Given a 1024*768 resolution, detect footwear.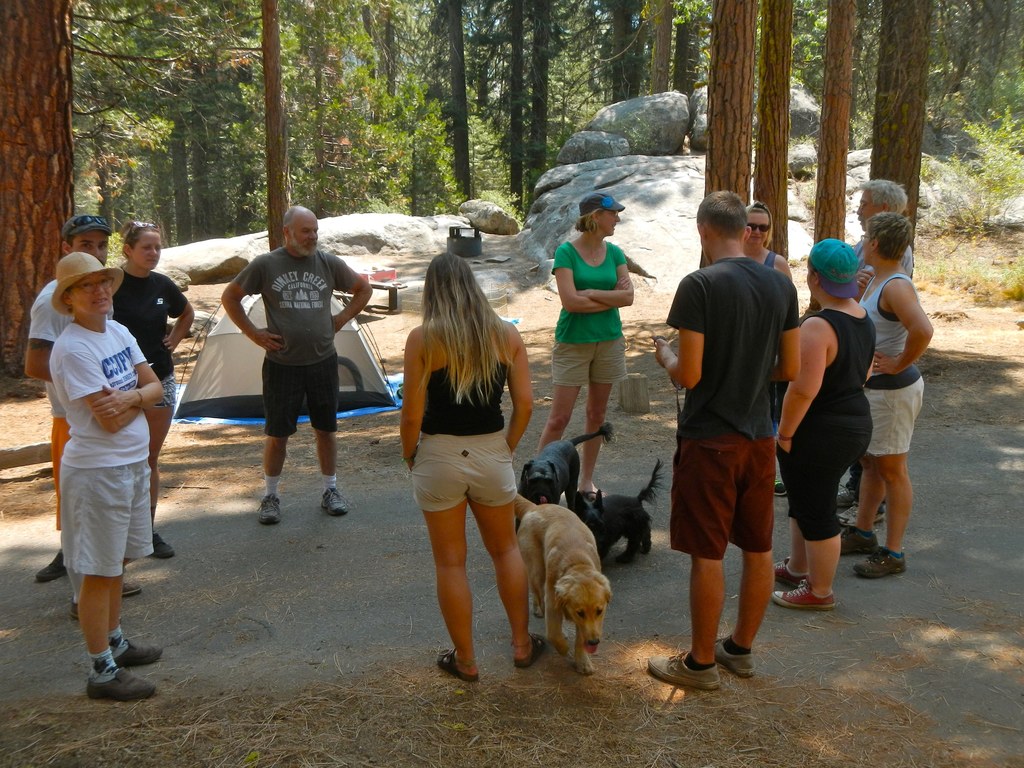
bbox=[435, 647, 472, 689].
